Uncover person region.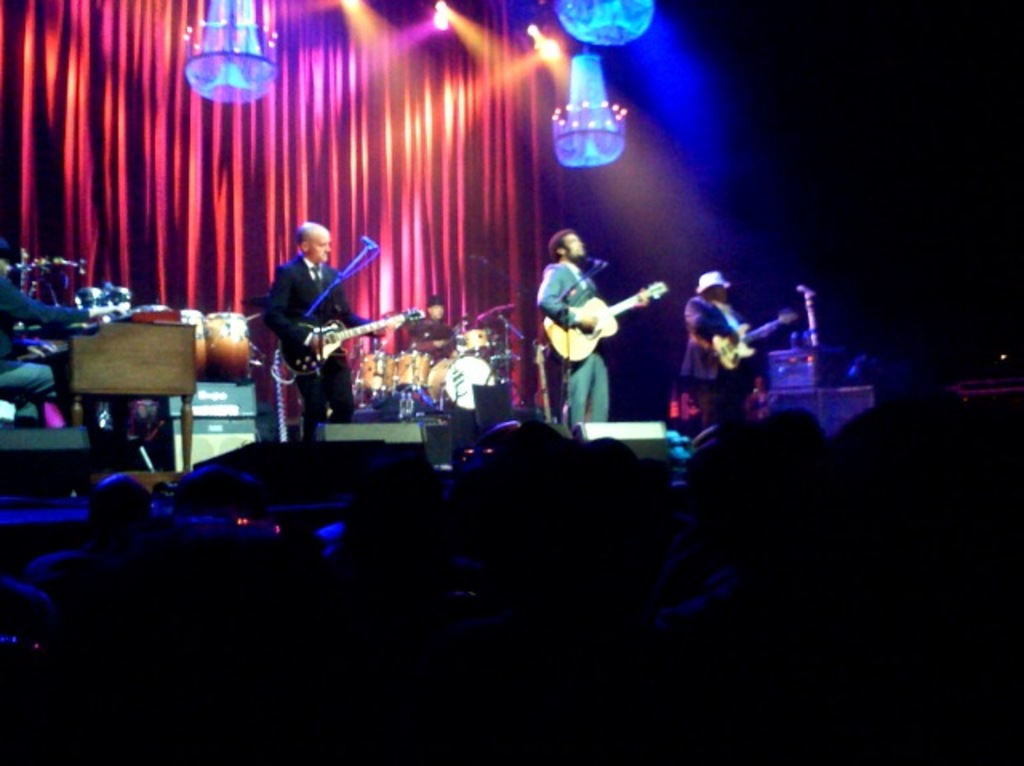
Uncovered: locate(245, 192, 349, 449).
